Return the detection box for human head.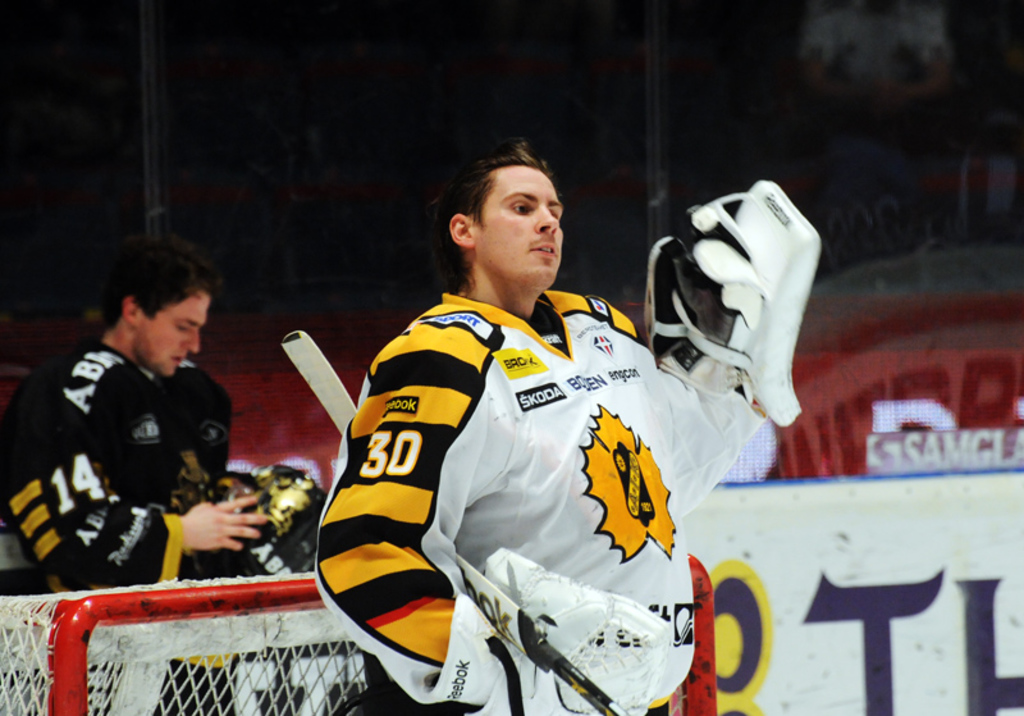
(425, 140, 577, 292).
